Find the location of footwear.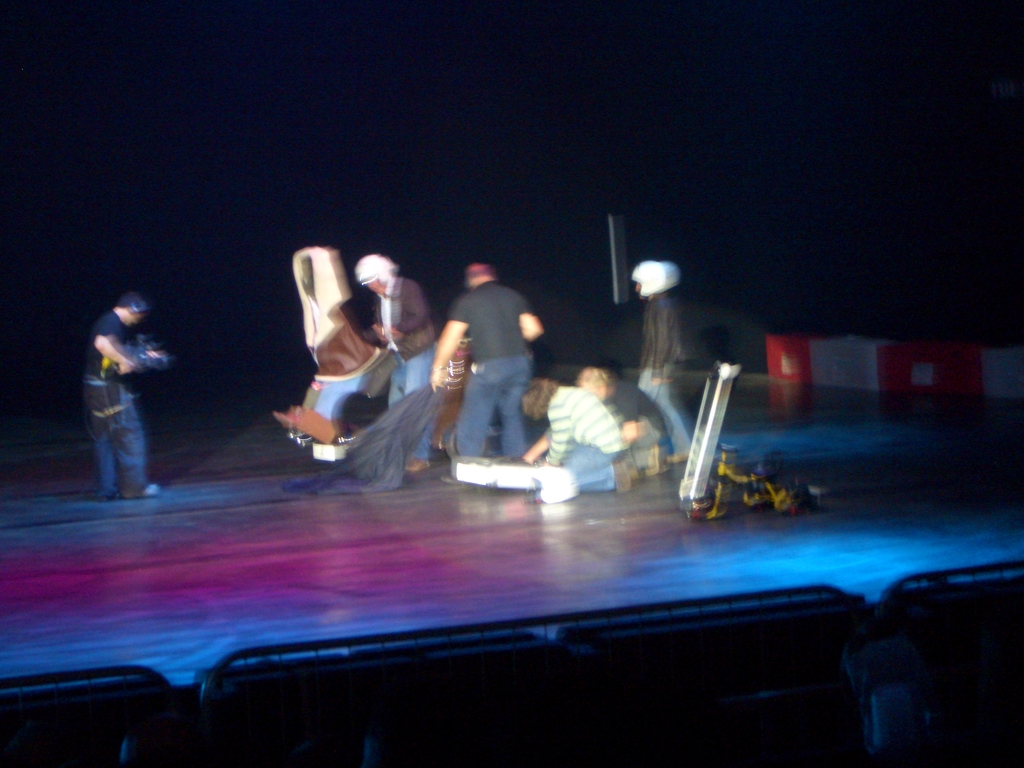
Location: 663 449 692 466.
